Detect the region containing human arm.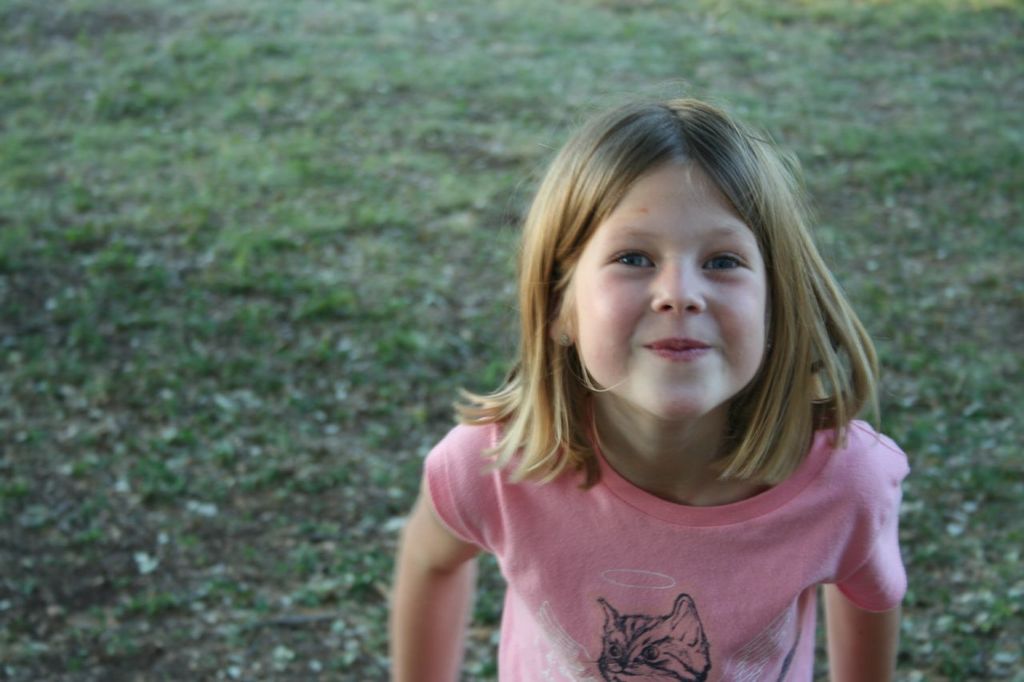
[792, 432, 908, 681].
